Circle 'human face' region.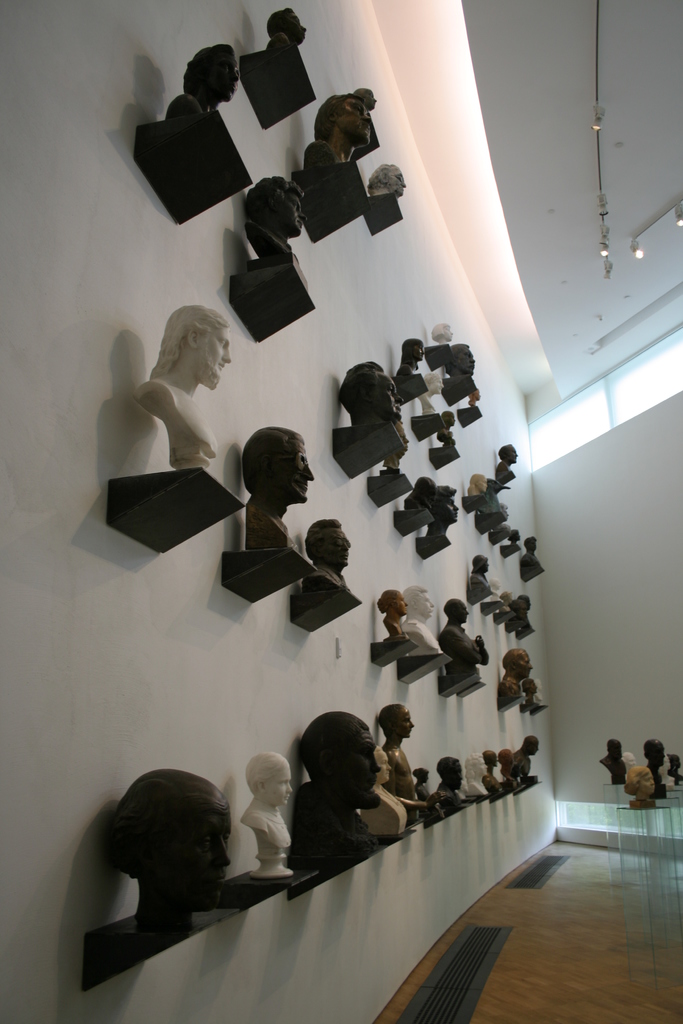
Region: select_region(163, 795, 230, 910).
